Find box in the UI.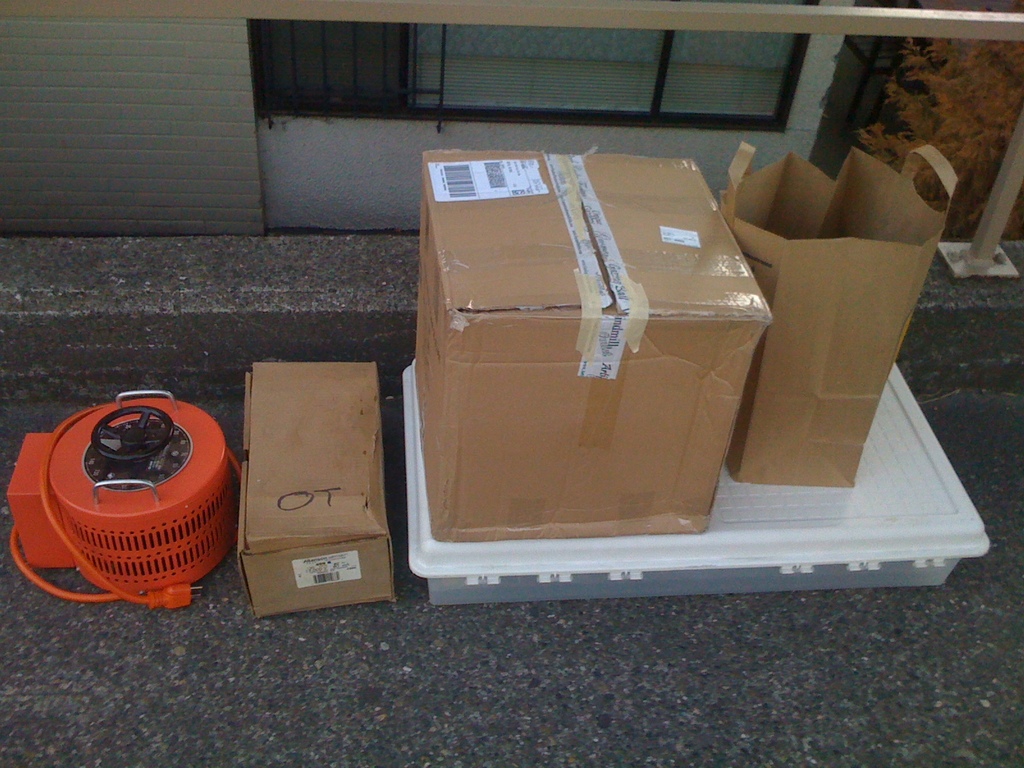
UI element at x1=408, y1=134, x2=774, y2=542.
